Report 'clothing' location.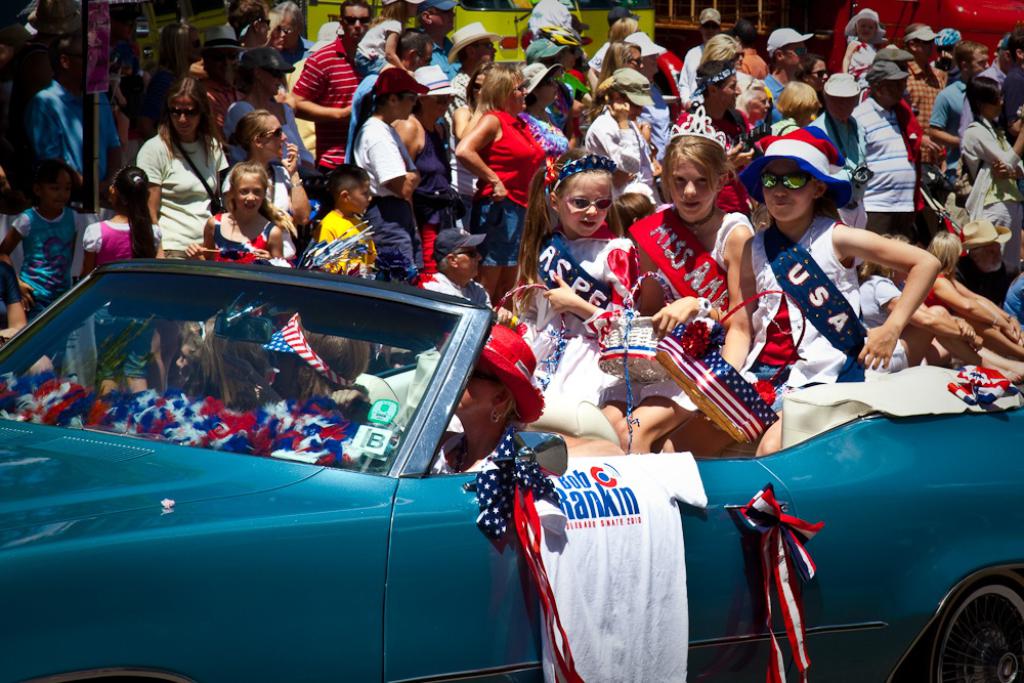
Report: bbox(5, 176, 78, 289).
